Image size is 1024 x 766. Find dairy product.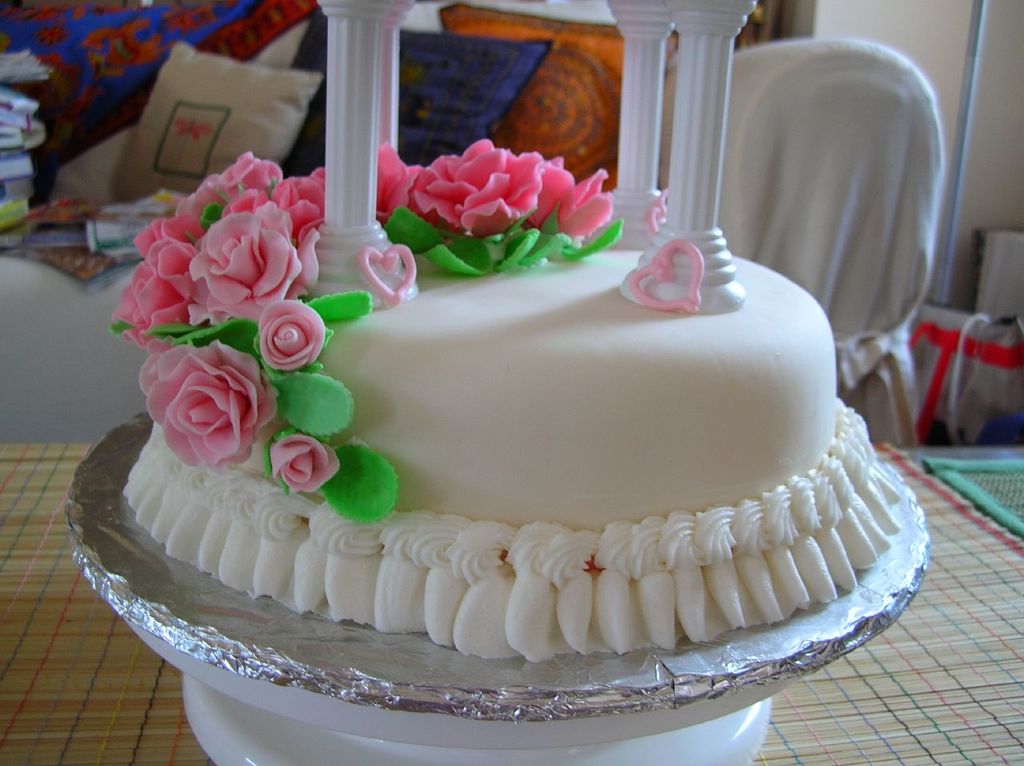
<bbox>110, 137, 902, 660</bbox>.
